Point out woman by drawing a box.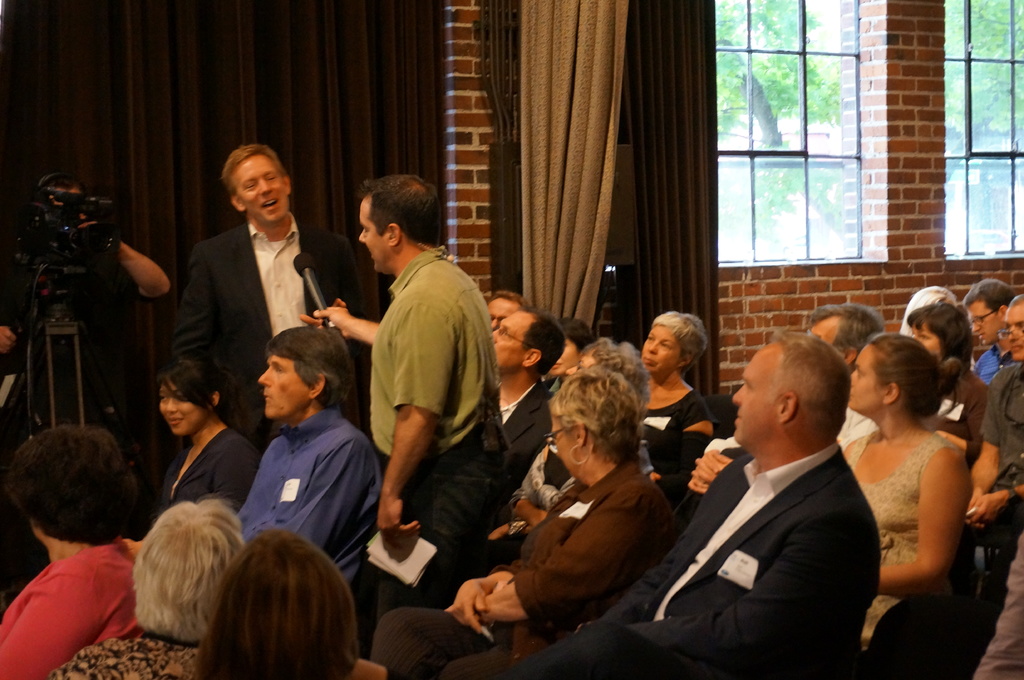
x1=555 y1=338 x2=650 y2=413.
